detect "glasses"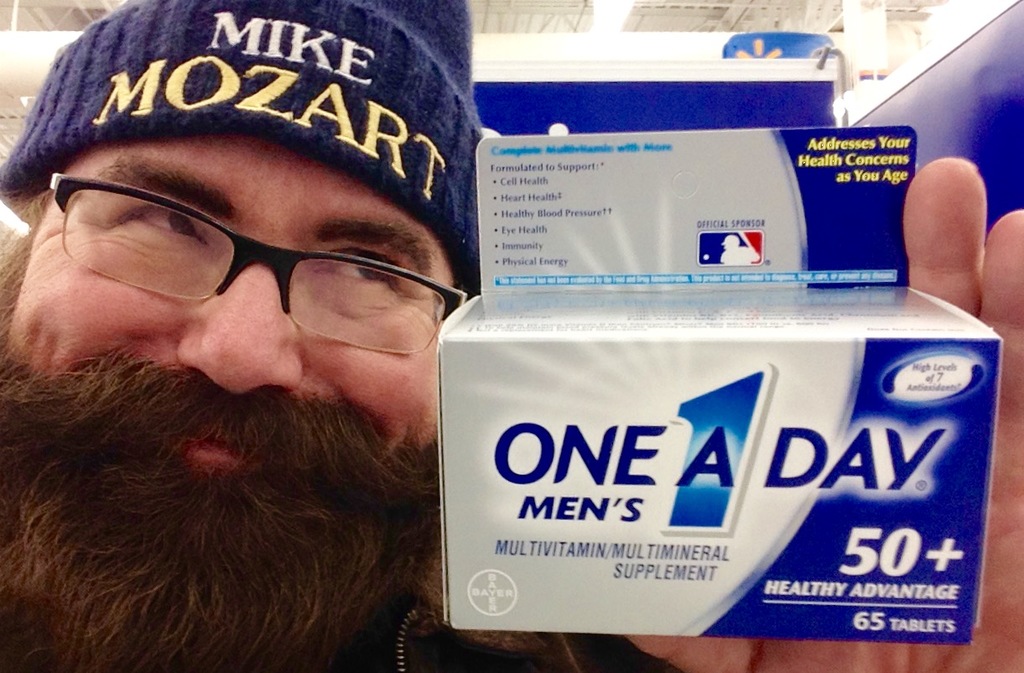
locate(22, 177, 457, 341)
